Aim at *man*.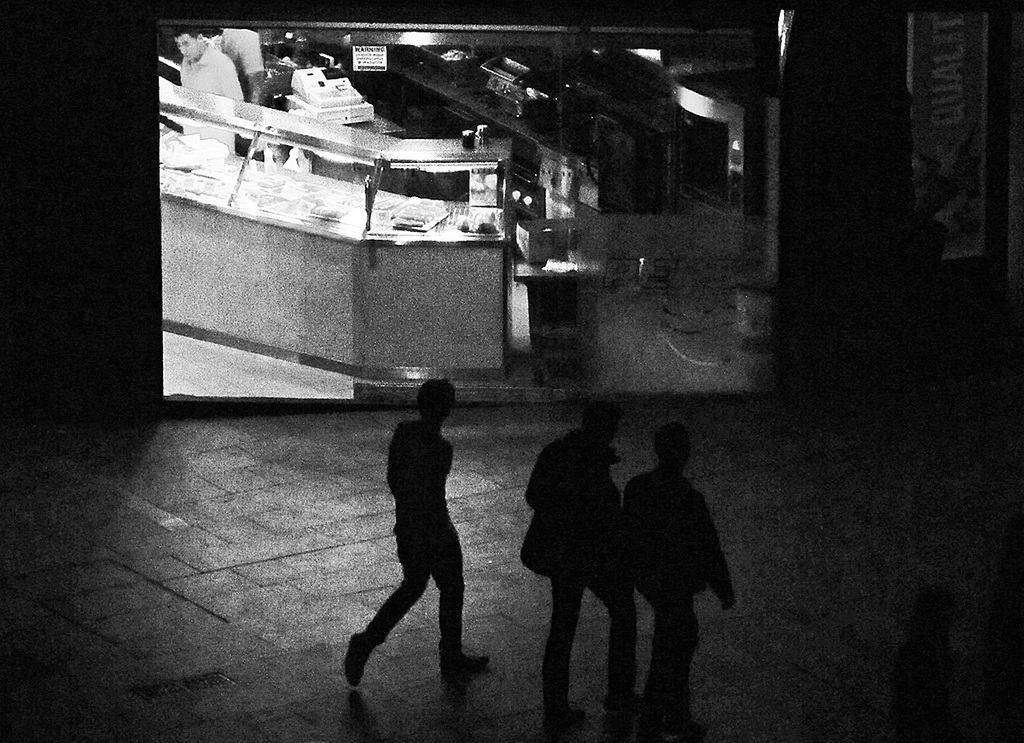
Aimed at 509:407:637:723.
